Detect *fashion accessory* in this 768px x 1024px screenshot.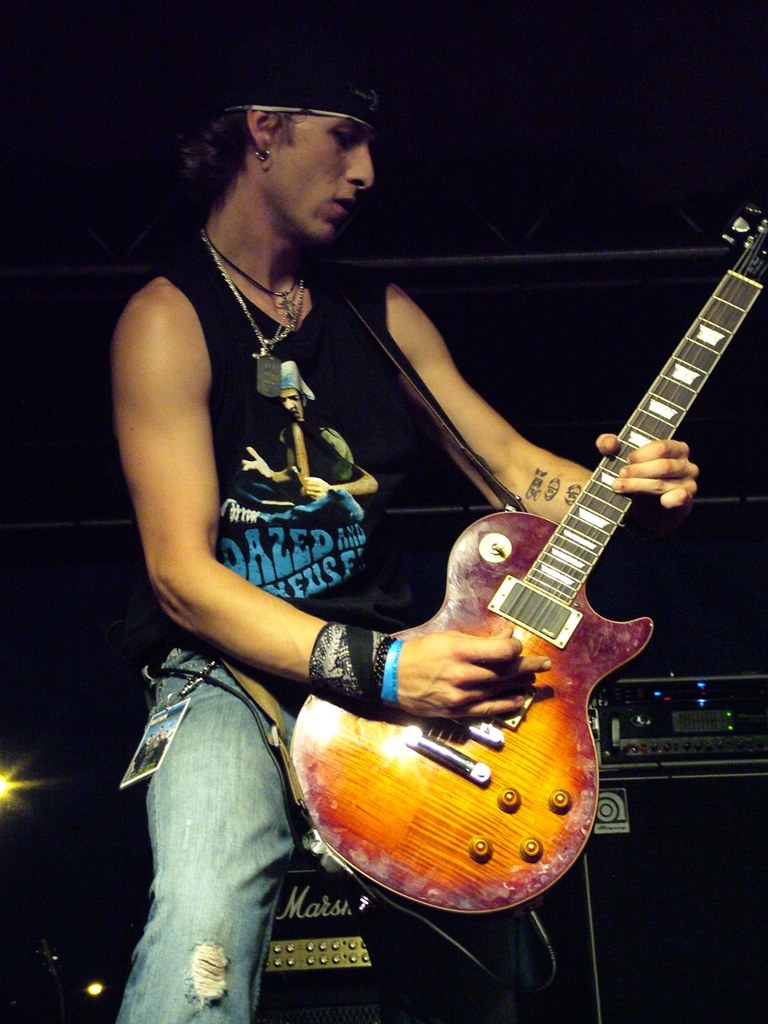
Detection: crop(365, 629, 396, 706).
